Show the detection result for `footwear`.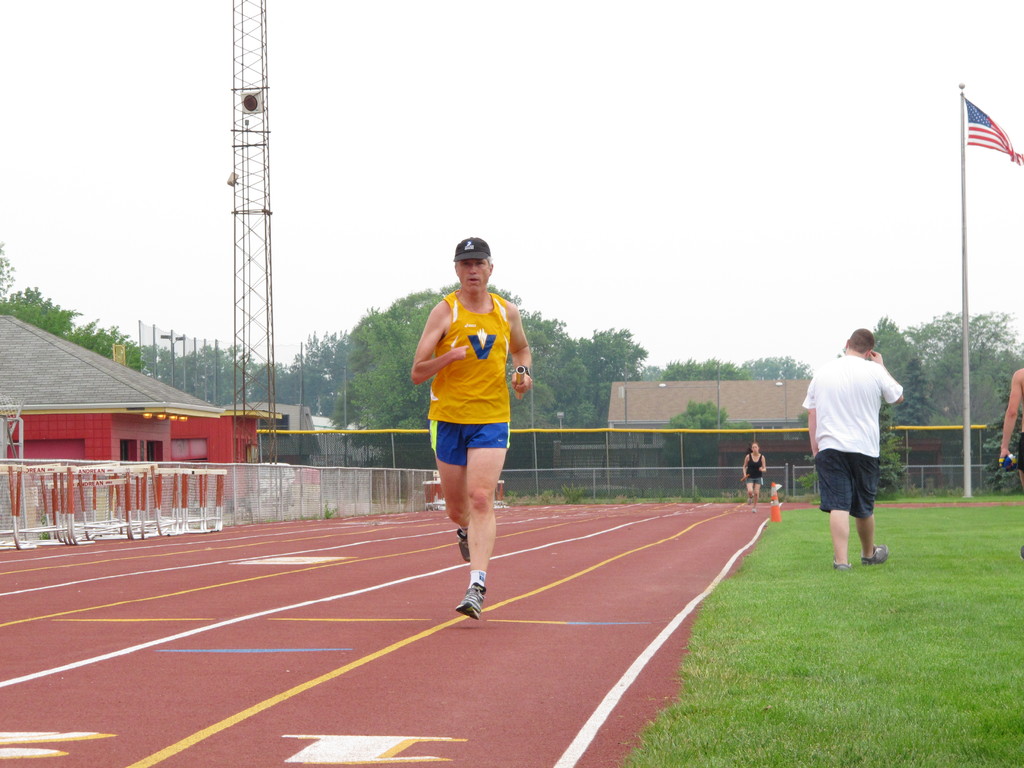
[859,545,890,564].
